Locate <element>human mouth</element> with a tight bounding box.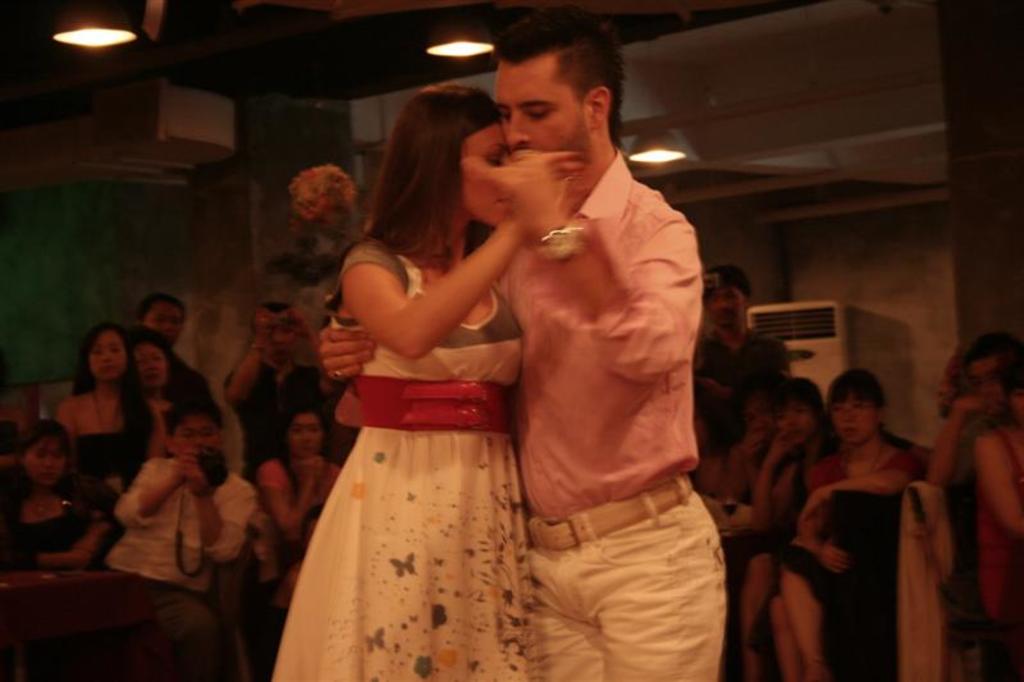
region(840, 422, 856, 435).
